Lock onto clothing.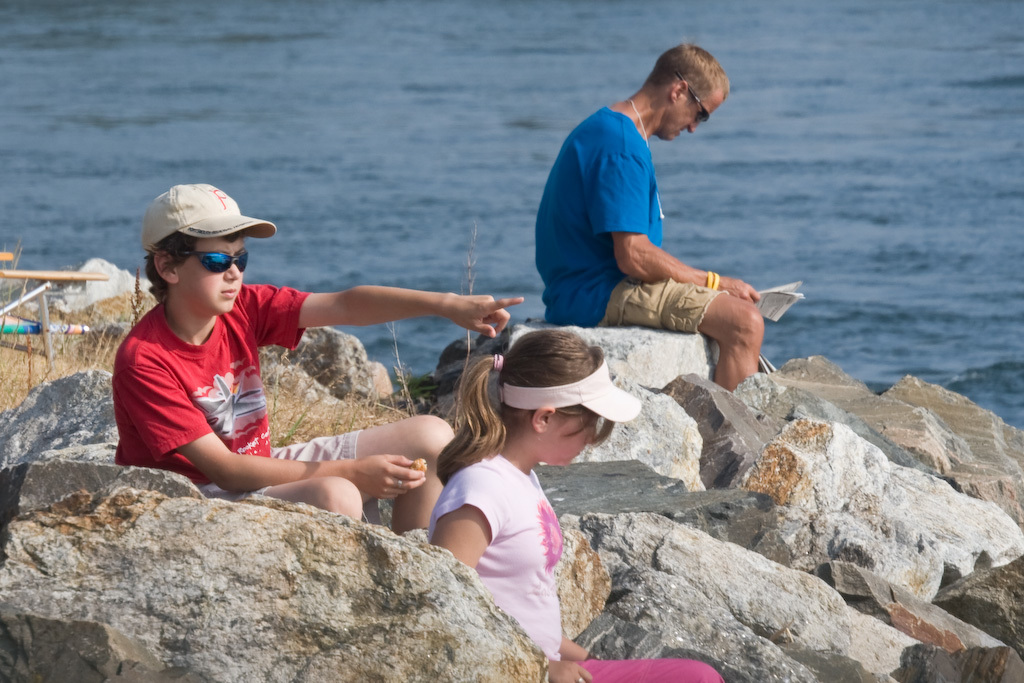
Locked: 568, 655, 725, 682.
